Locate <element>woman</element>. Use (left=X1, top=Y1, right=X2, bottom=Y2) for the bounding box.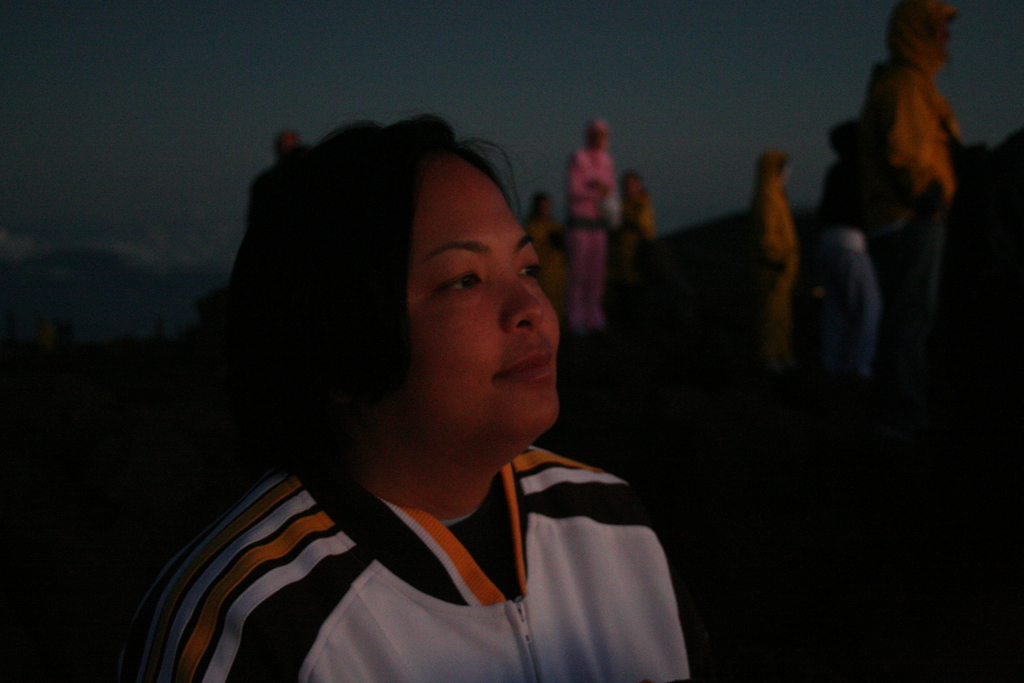
(left=141, top=131, right=739, bottom=667).
